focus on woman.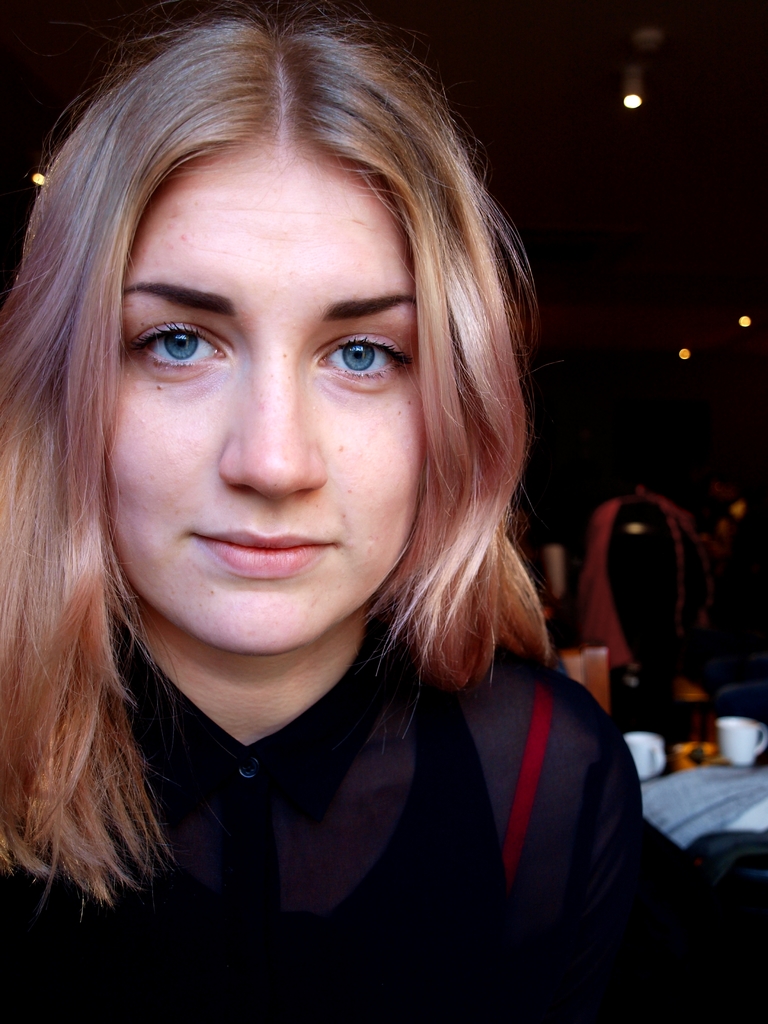
Focused at {"x1": 2, "y1": 27, "x2": 671, "y2": 979}.
